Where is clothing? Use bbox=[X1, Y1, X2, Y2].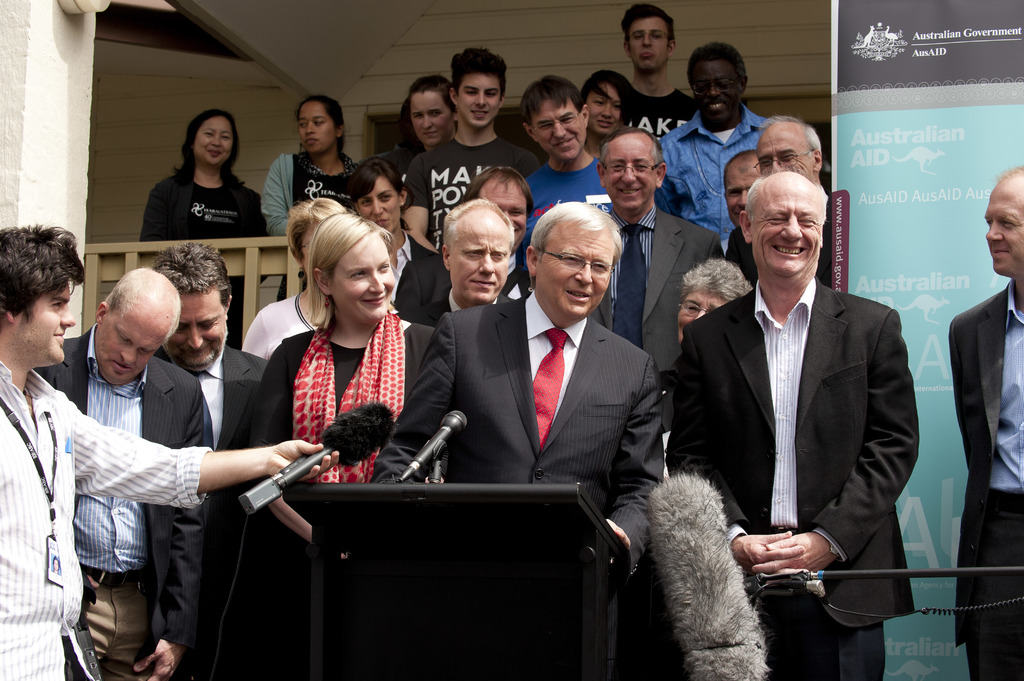
bbox=[667, 354, 683, 383].
